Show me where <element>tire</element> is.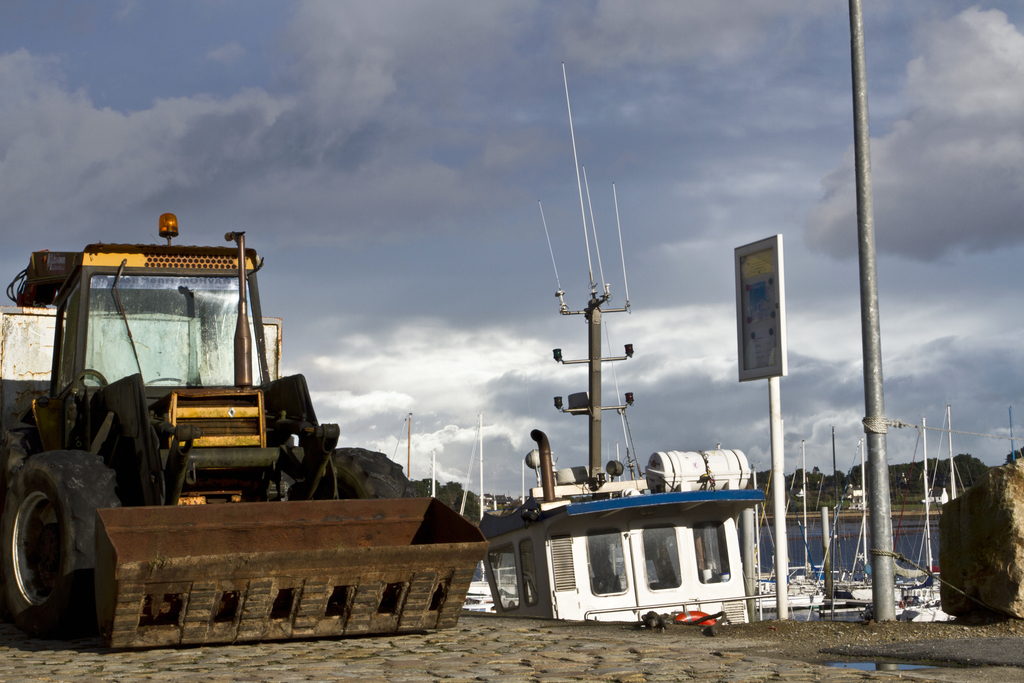
<element>tire</element> is at bbox=[2, 452, 113, 647].
